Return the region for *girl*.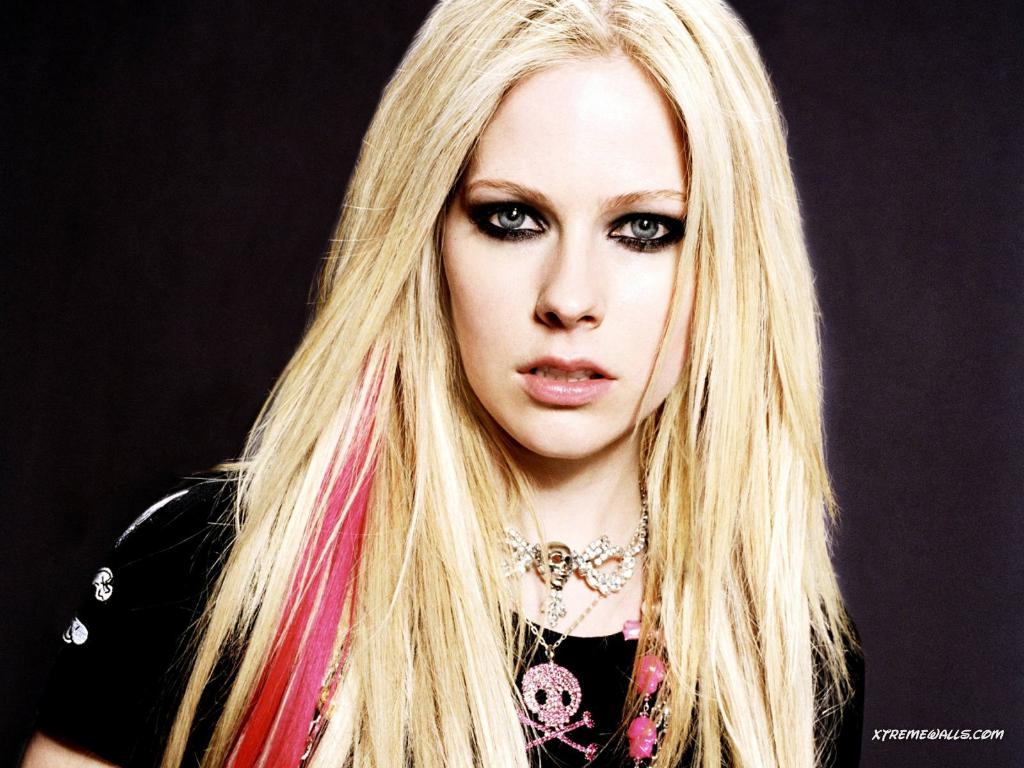
BBox(19, 0, 865, 767).
